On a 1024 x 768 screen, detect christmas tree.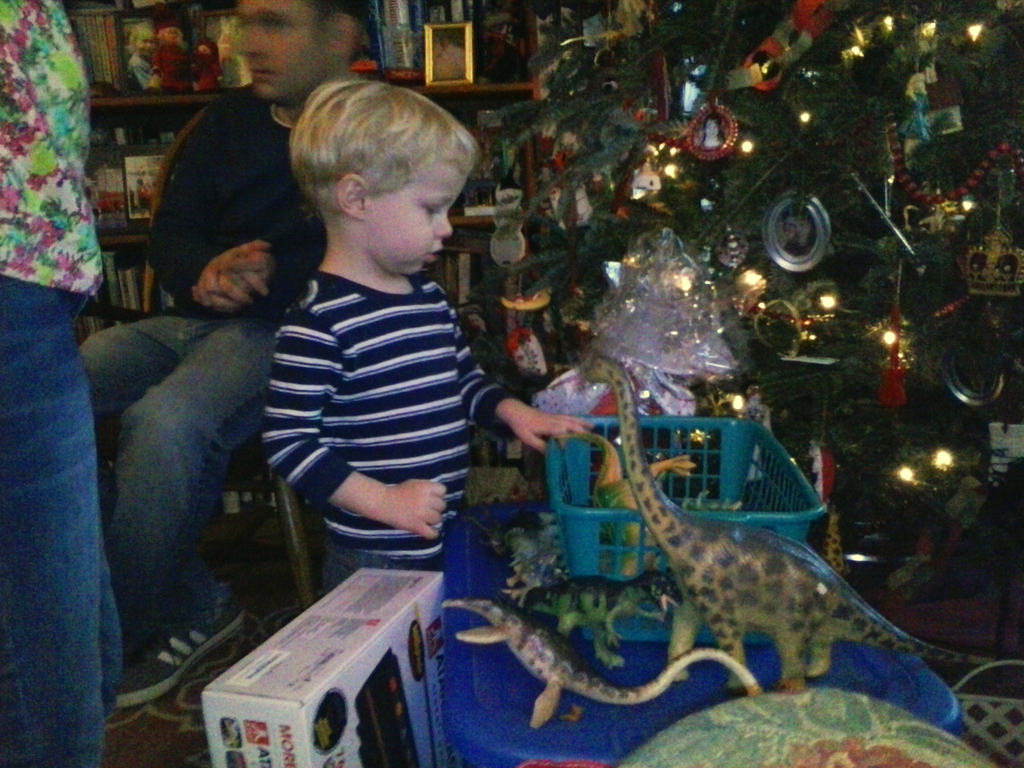
bbox=(478, 0, 1023, 563).
